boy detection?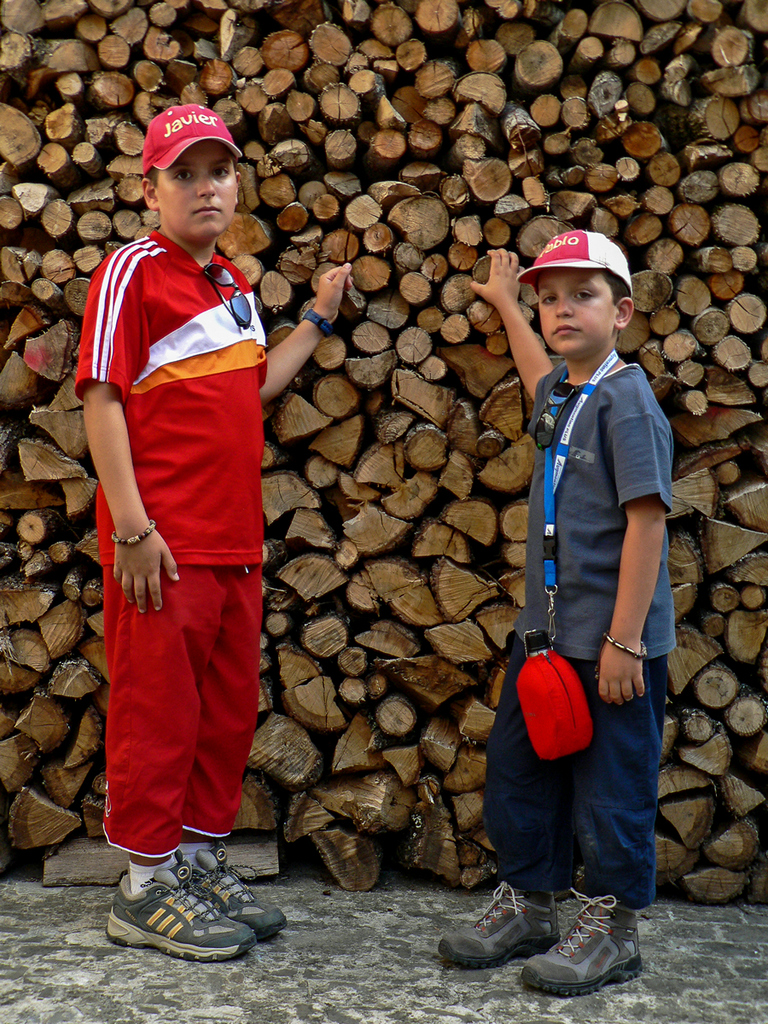
(x1=438, y1=230, x2=681, y2=1002)
